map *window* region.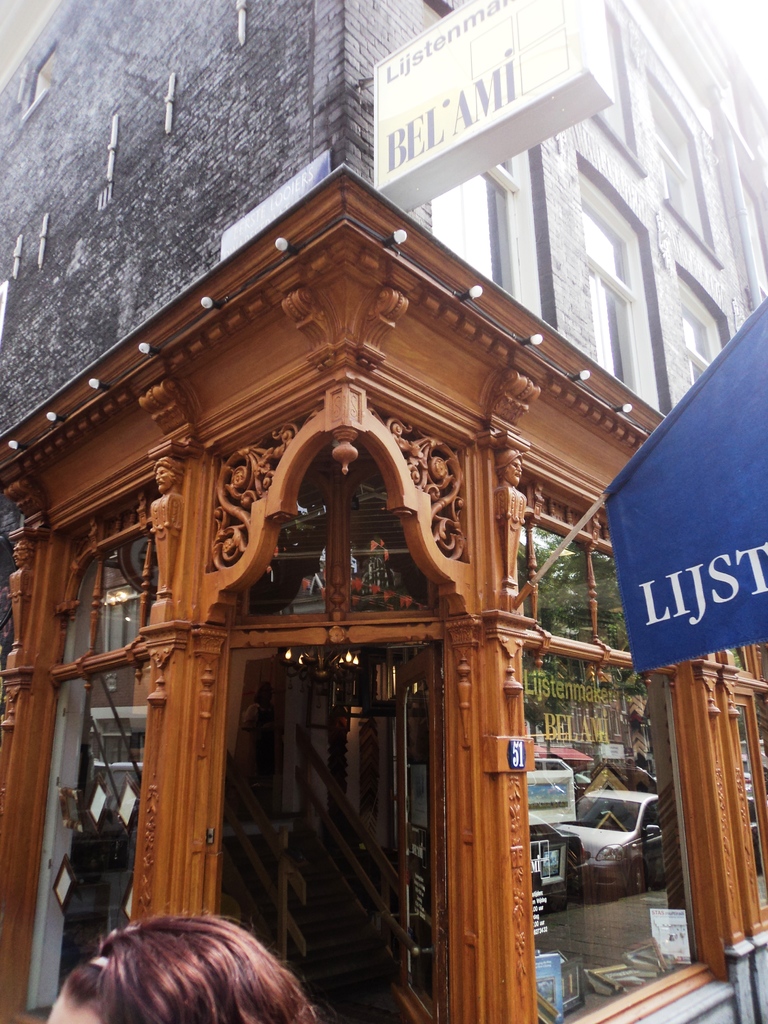
Mapped to [678, 286, 722, 397].
